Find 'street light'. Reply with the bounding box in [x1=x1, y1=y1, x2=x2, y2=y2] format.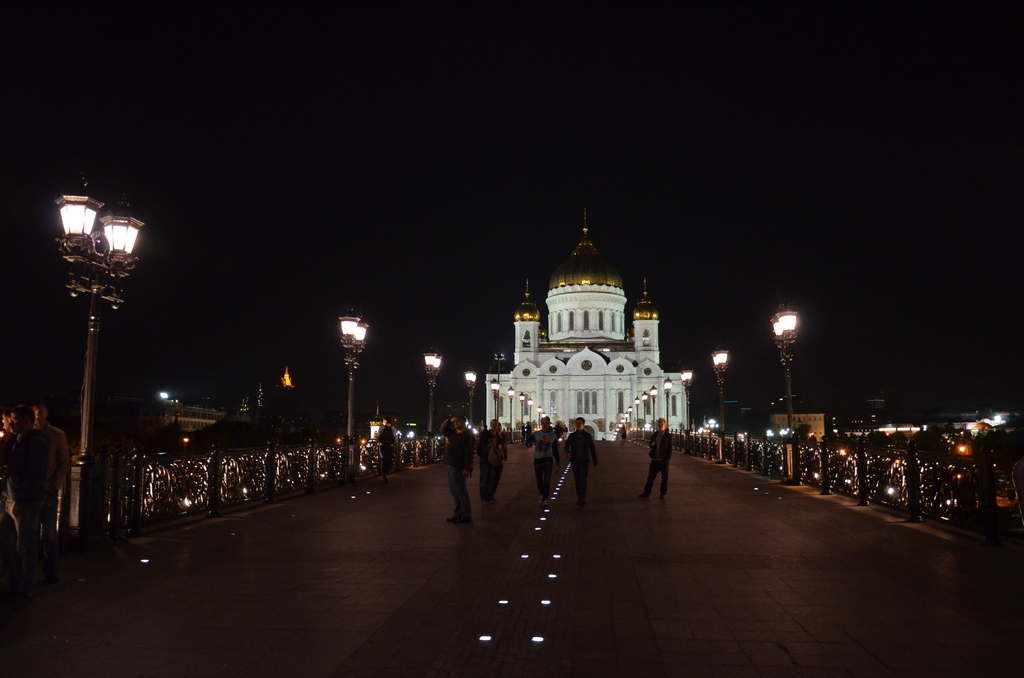
[x1=680, y1=366, x2=696, y2=435].
